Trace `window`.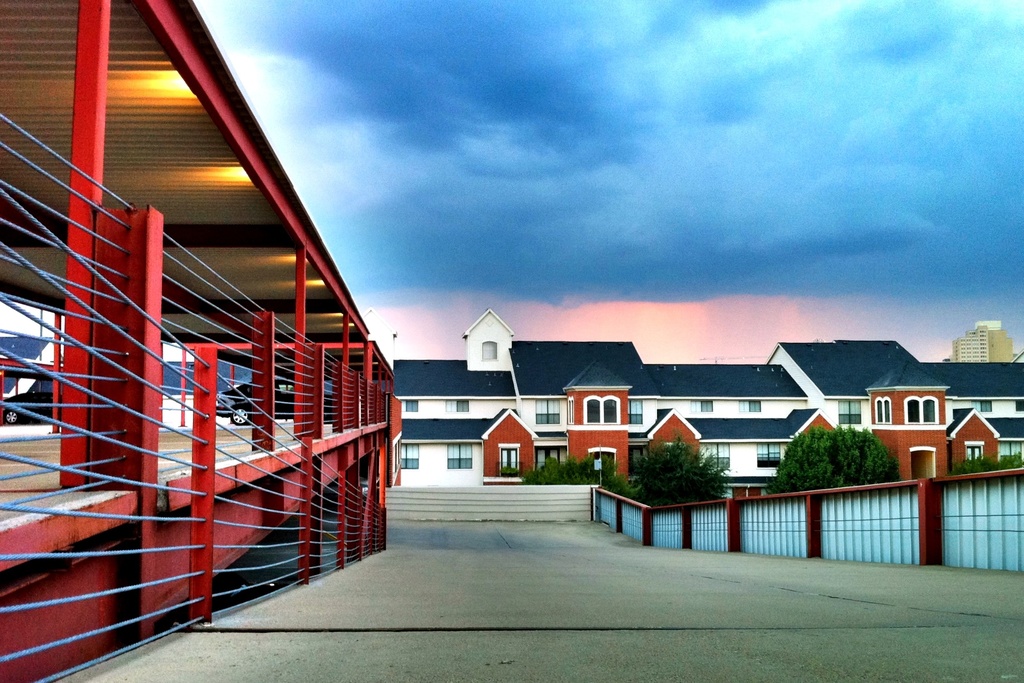
Traced to [903,395,938,426].
